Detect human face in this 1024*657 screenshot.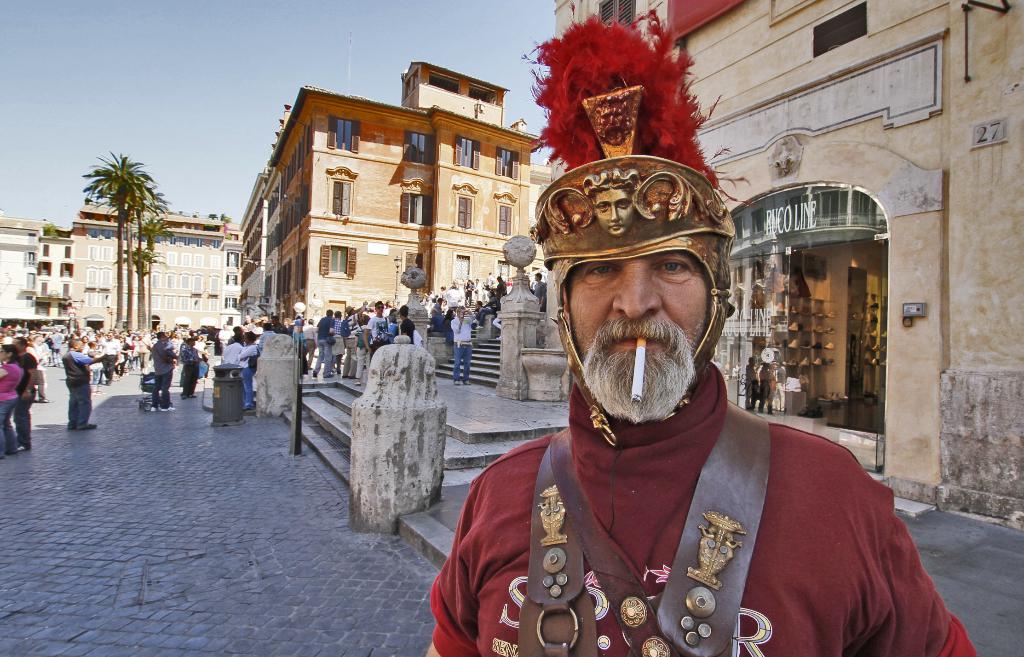
Detection: <region>458, 307, 465, 318</region>.
